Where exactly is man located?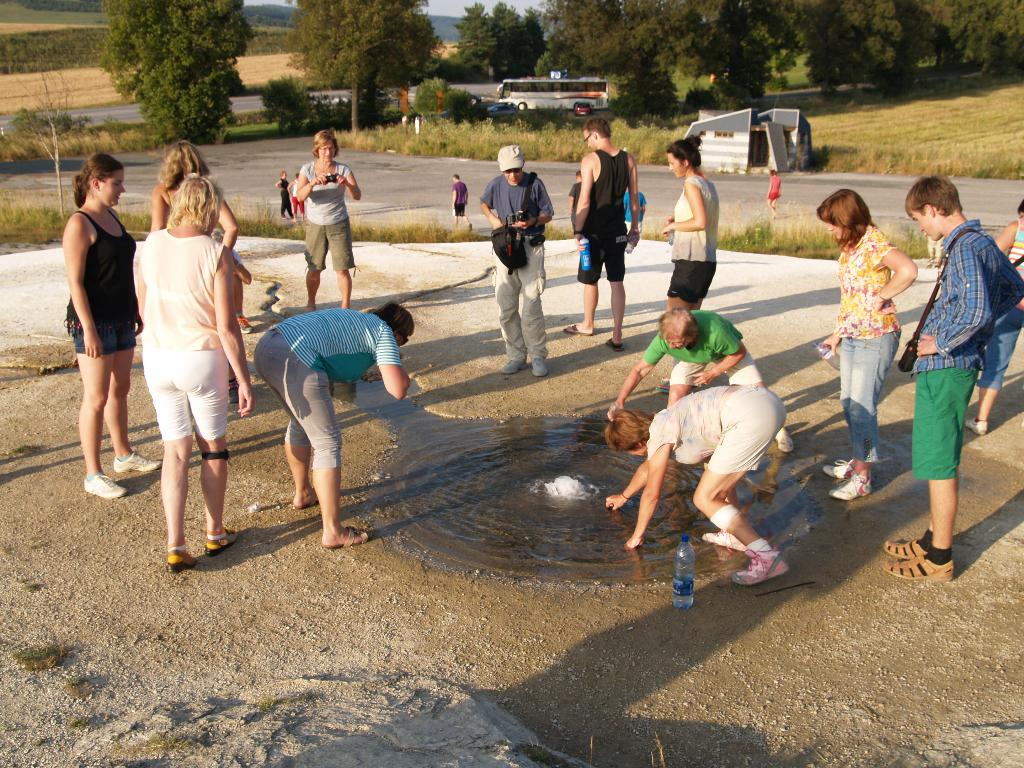
Its bounding box is bbox(881, 172, 1023, 581).
